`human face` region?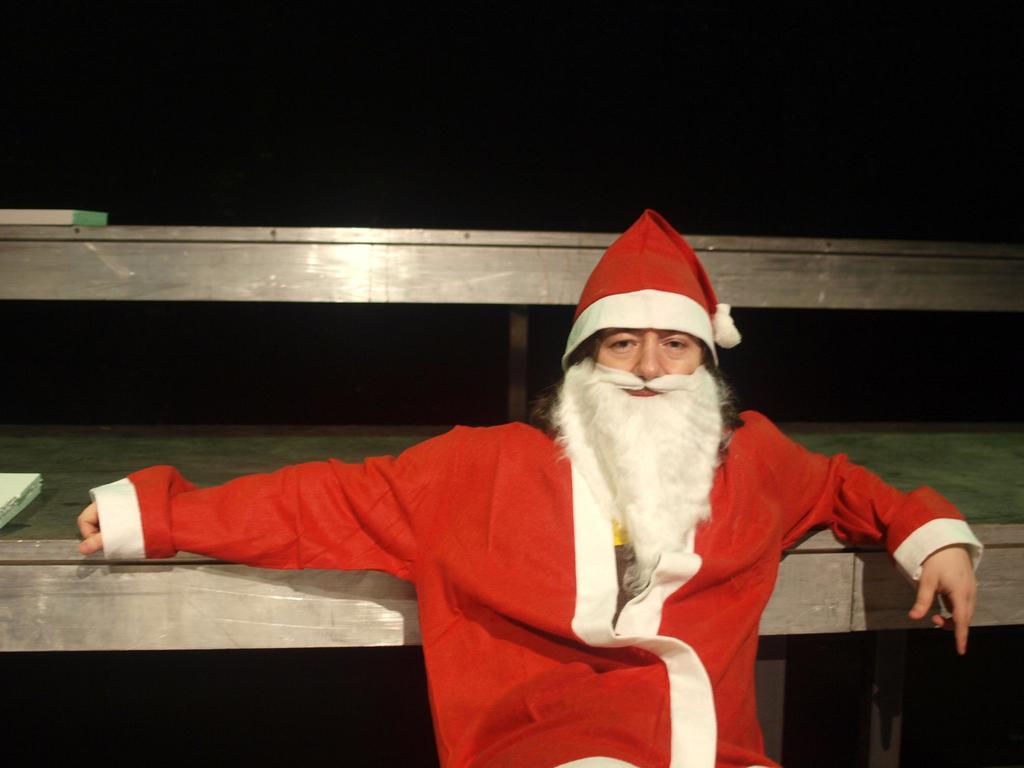
detection(585, 331, 703, 404)
